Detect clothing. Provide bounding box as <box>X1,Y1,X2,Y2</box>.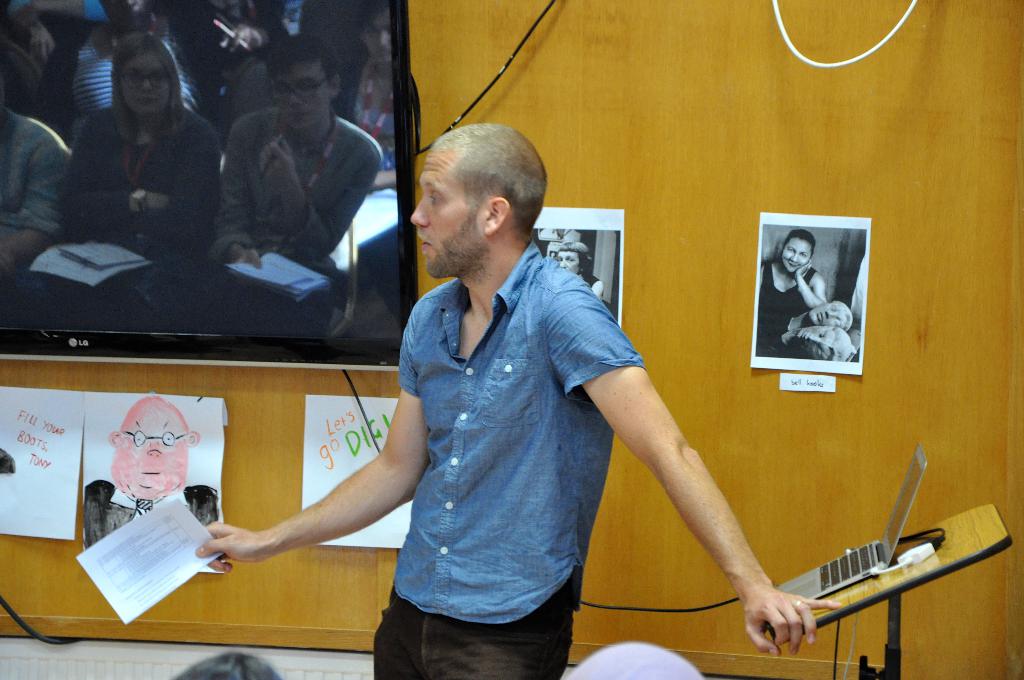
<box>351,206,654,678</box>.
